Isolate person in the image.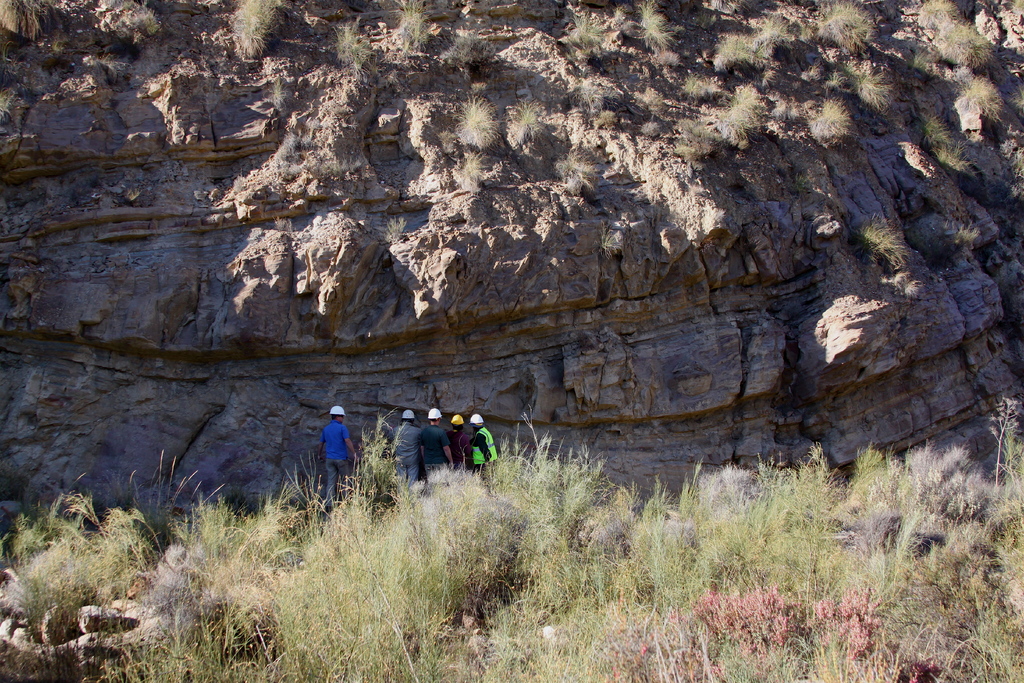
Isolated region: (x1=314, y1=399, x2=360, y2=516).
